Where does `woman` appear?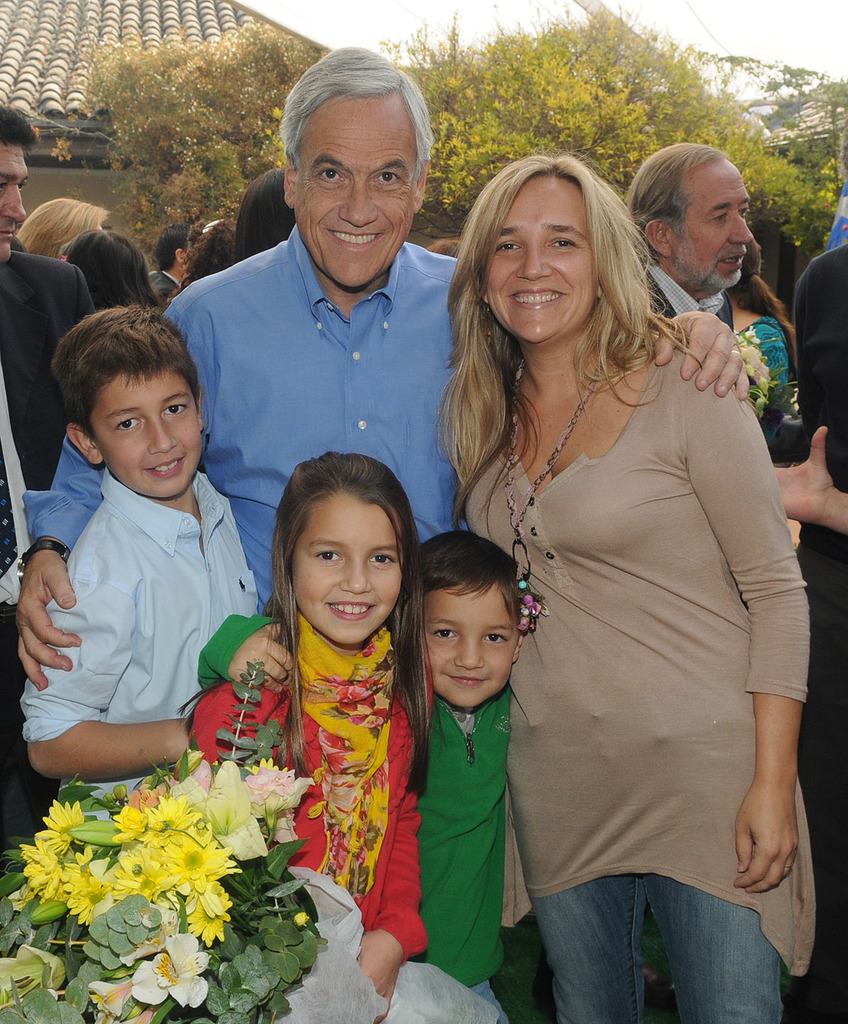
Appears at BBox(1, 189, 100, 257).
